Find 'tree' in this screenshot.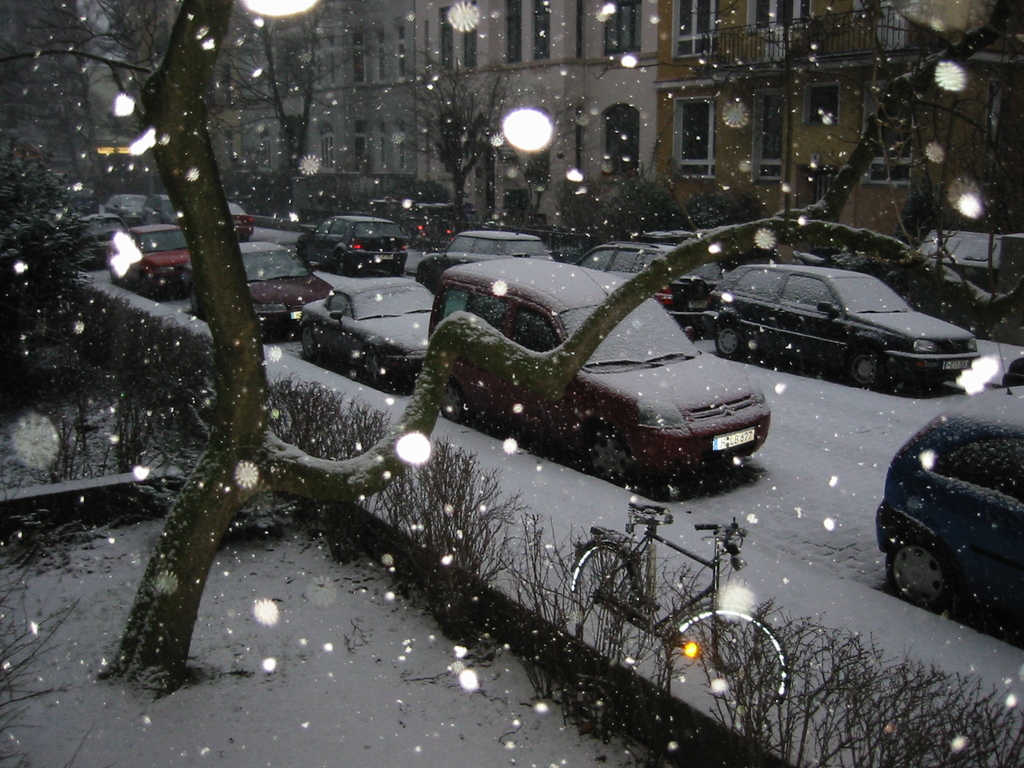
The bounding box for 'tree' is [left=388, top=56, right=519, bottom=228].
